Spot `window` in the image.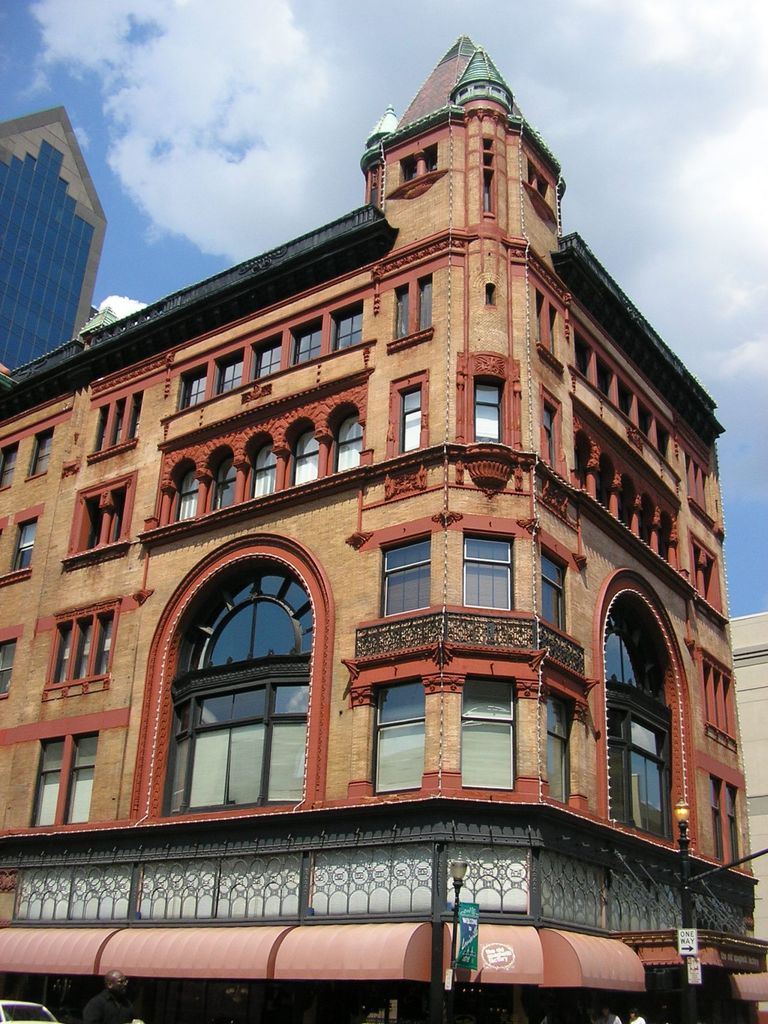
`window` found at Rect(710, 776, 728, 861).
